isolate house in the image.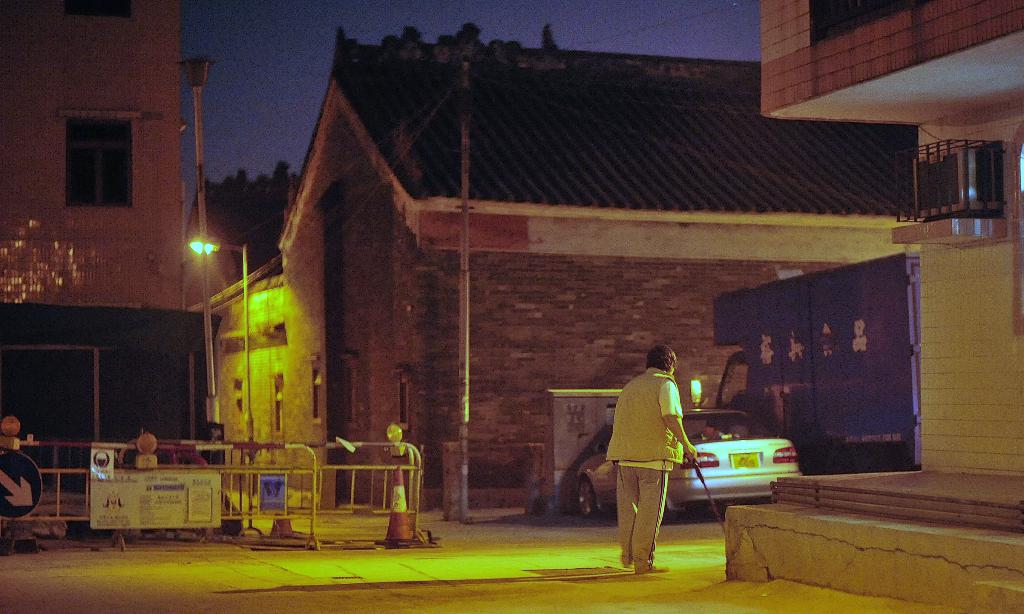
Isolated region: 723, 0, 1023, 613.
